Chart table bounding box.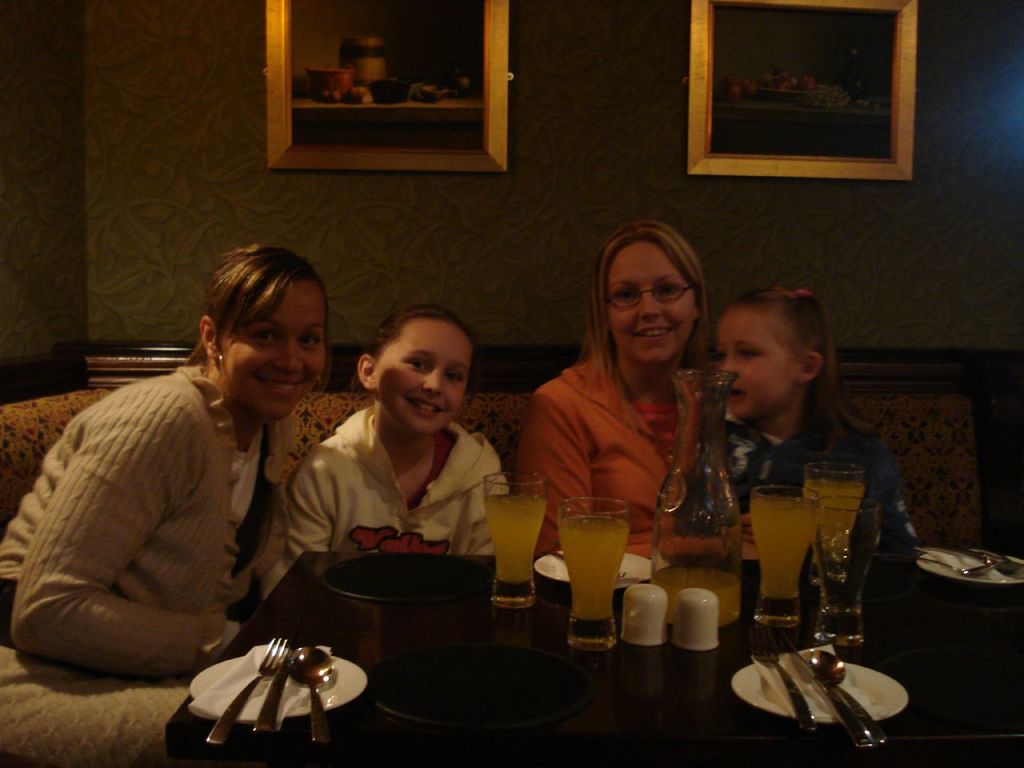
Charted: bbox=[214, 498, 902, 753].
